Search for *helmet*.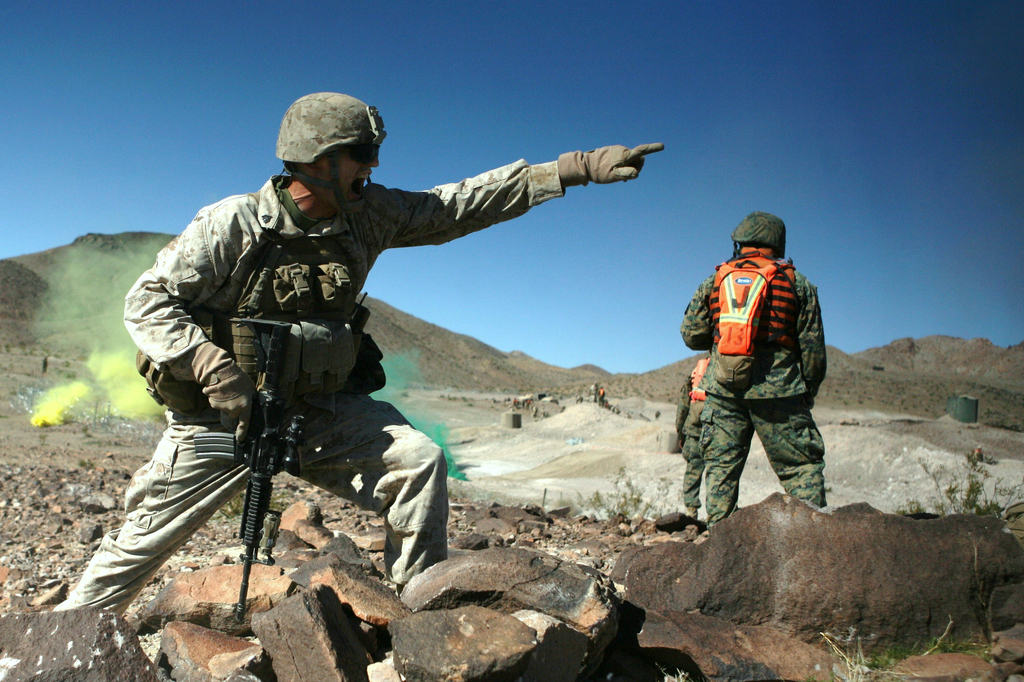
Found at pyautogui.locateOnScreen(733, 210, 793, 258).
